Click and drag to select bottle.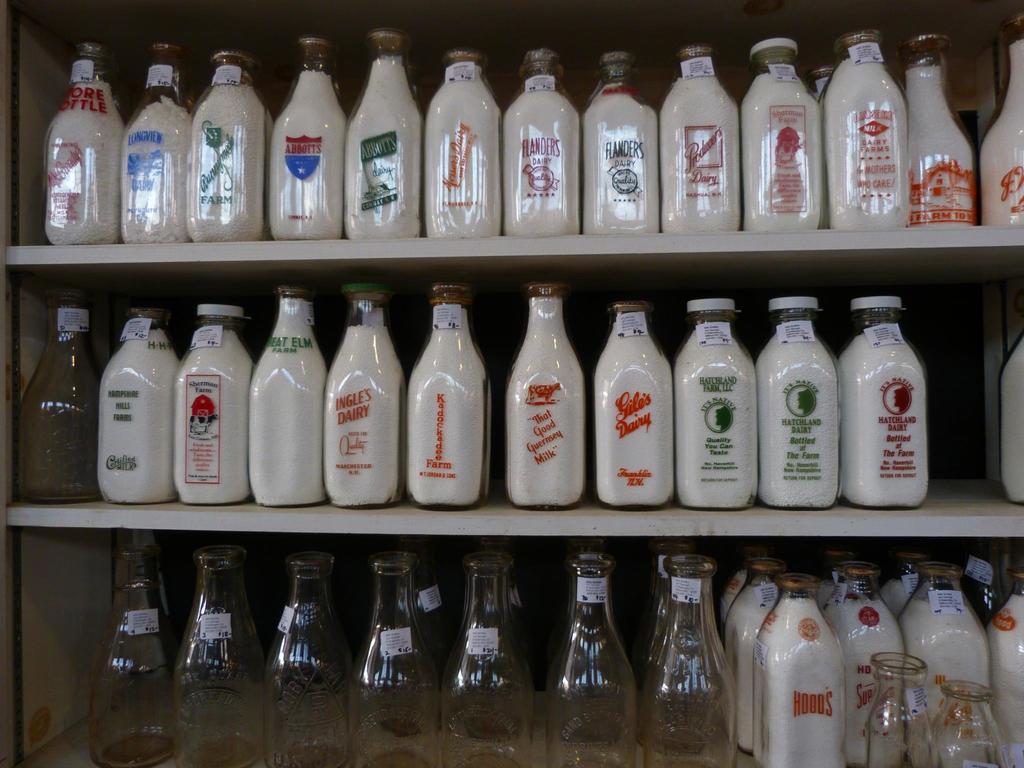
Selection: 757 300 839 511.
